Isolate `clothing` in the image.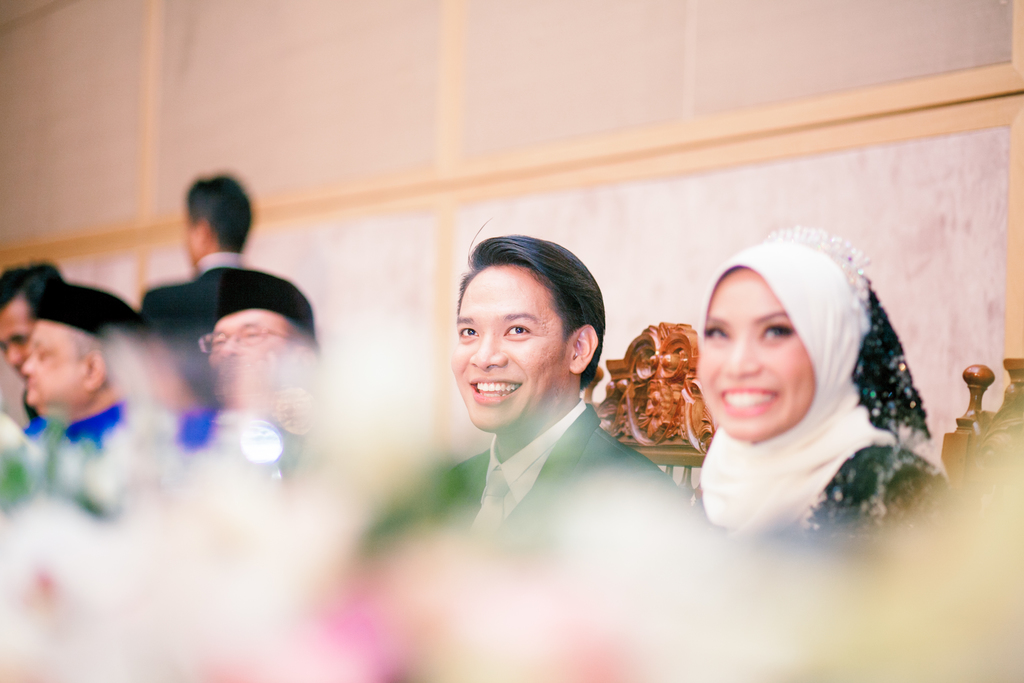
Isolated region: l=695, t=235, r=959, b=547.
